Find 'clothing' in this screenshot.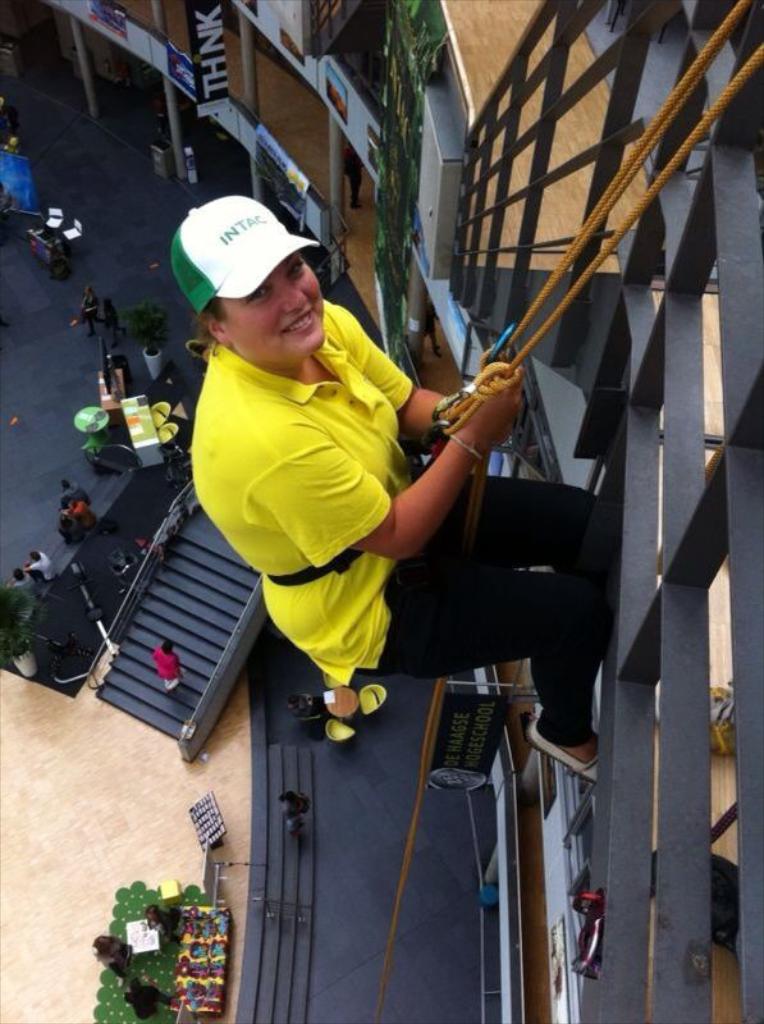
The bounding box for 'clothing' is 360,475,622,745.
